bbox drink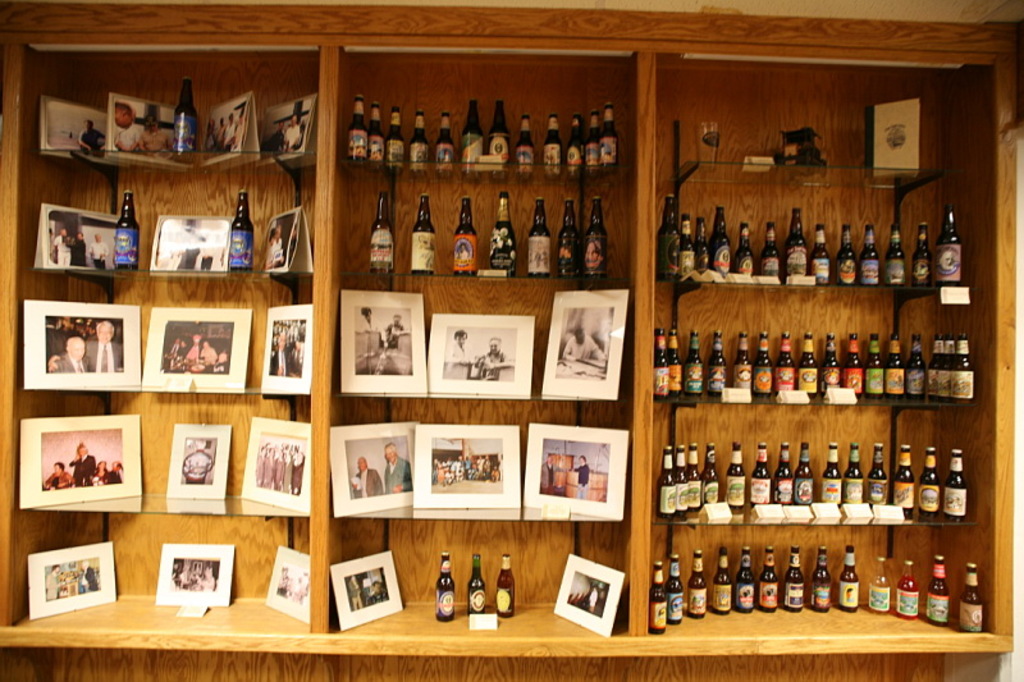
bbox(495, 551, 515, 617)
